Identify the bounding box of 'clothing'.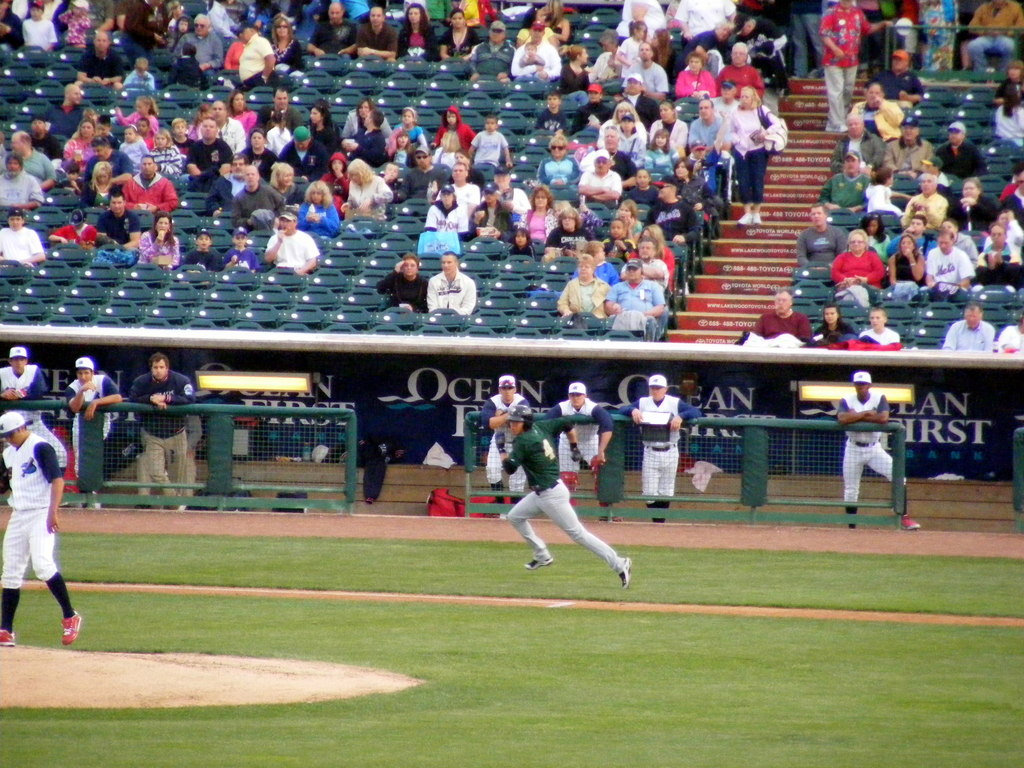
left=180, top=36, right=222, bottom=80.
